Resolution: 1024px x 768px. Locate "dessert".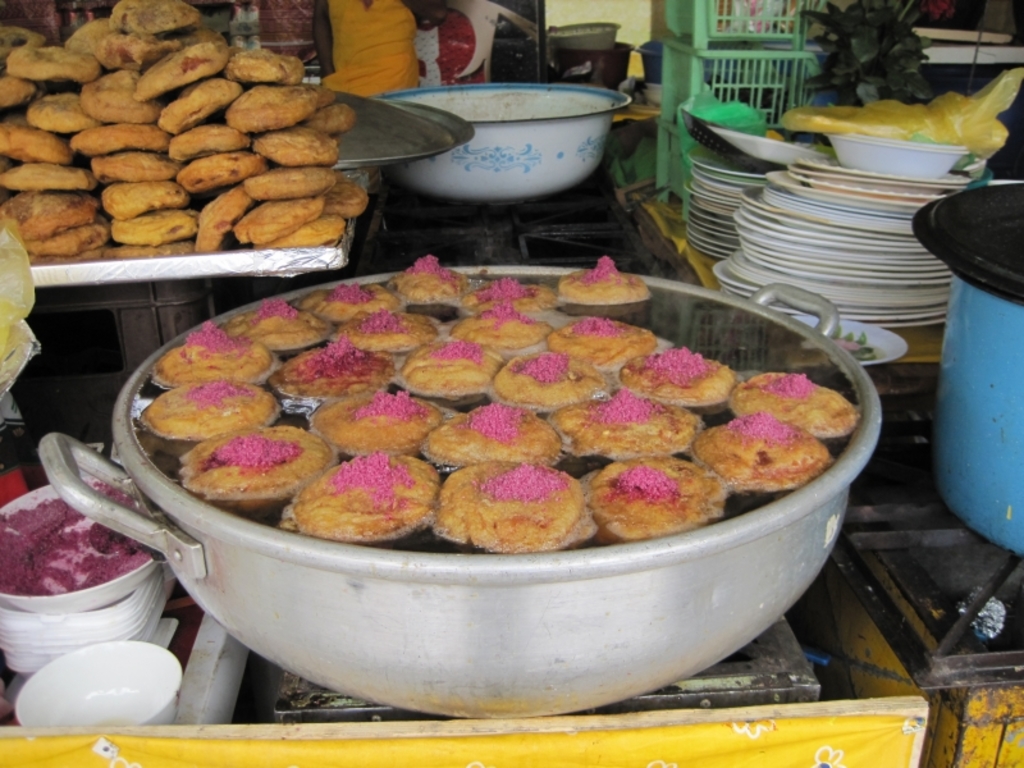
bbox(380, 252, 467, 302).
